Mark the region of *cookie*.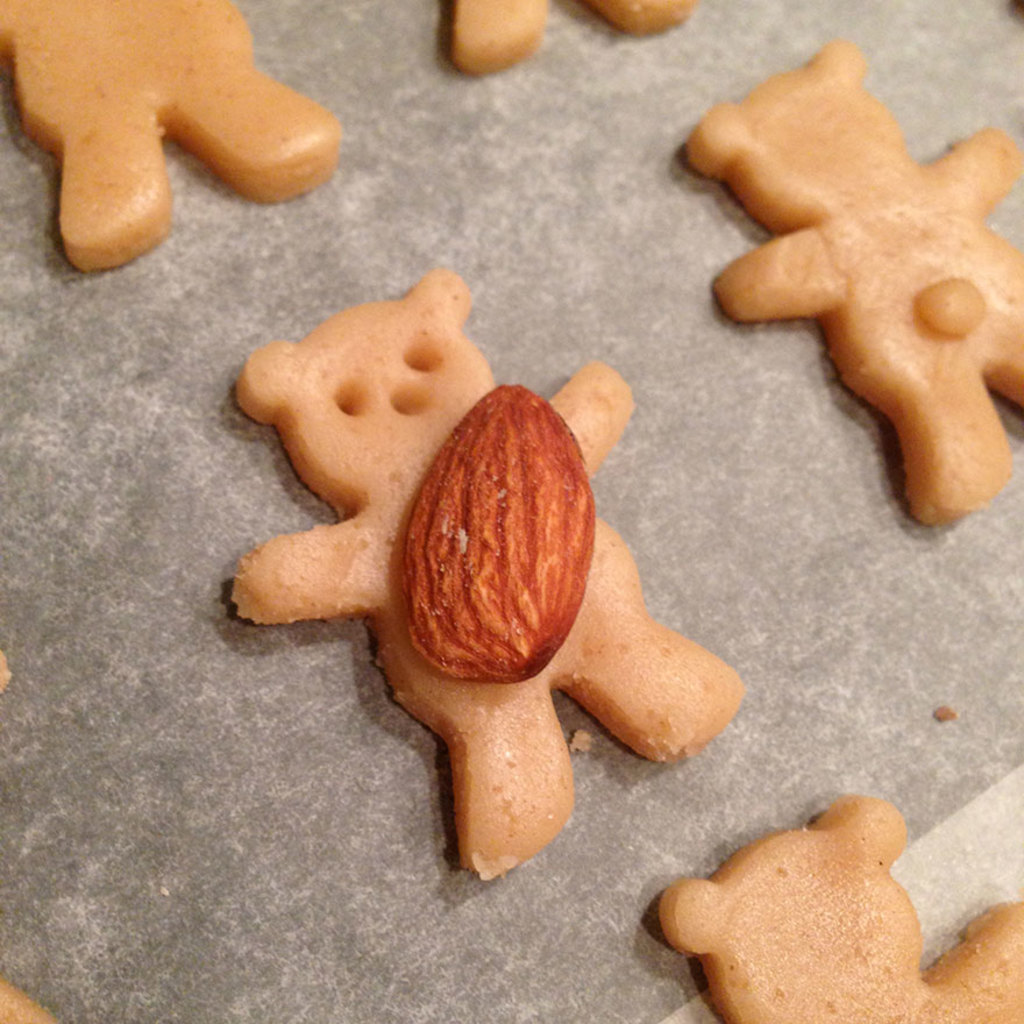
Region: (left=443, top=0, right=697, bottom=81).
